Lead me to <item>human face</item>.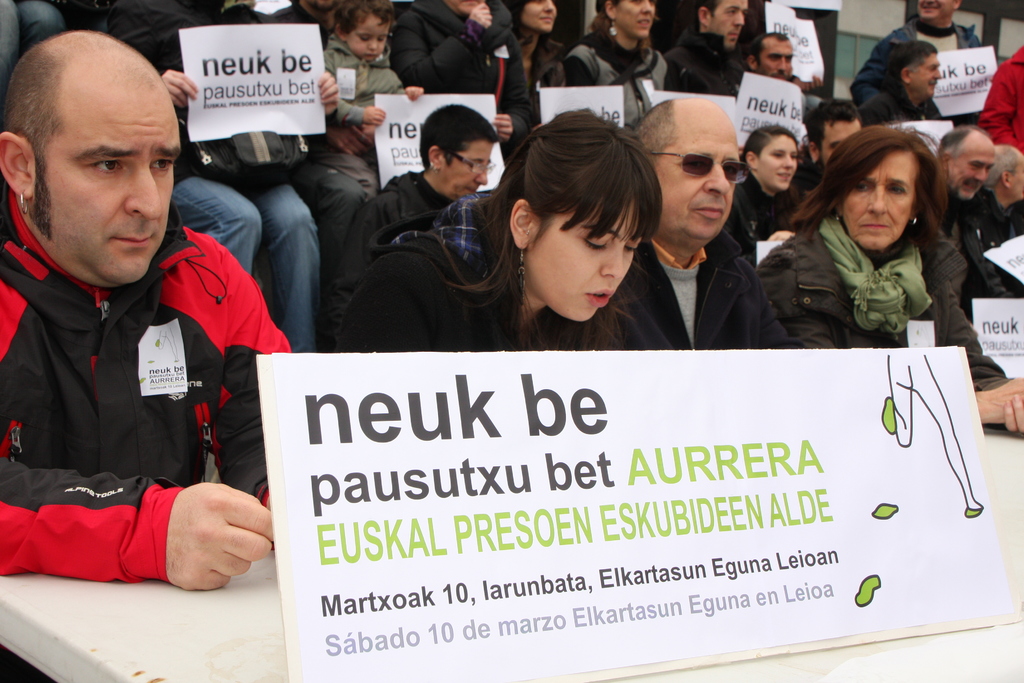
Lead to pyautogui.locateOnScreen(662, 138, 729, 236).
